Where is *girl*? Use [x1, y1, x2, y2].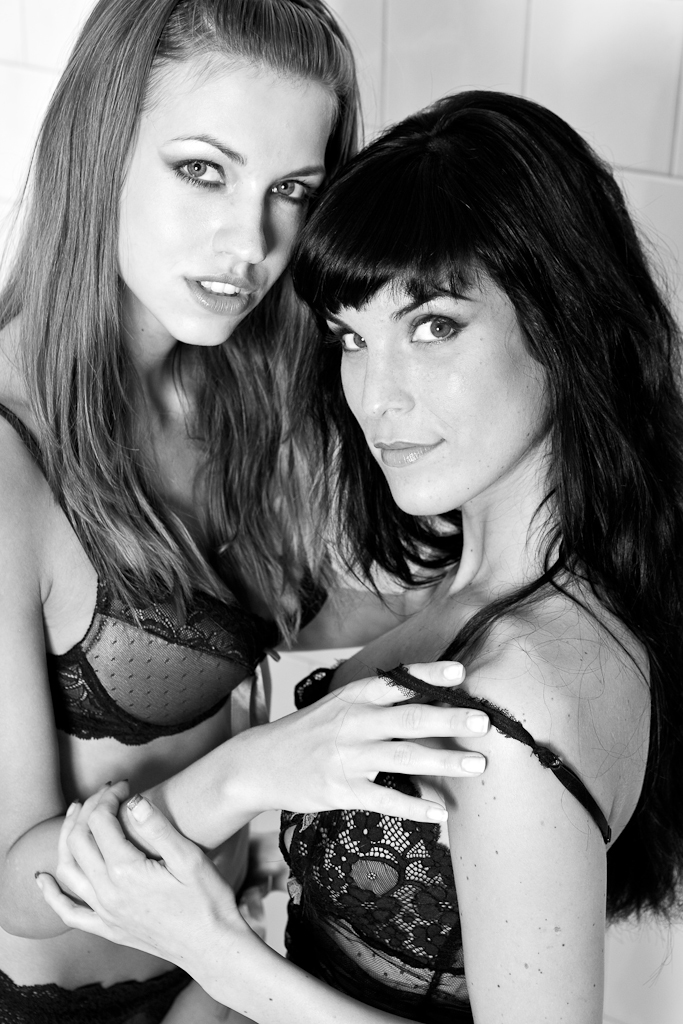
[37, 86, 682, 1023].
